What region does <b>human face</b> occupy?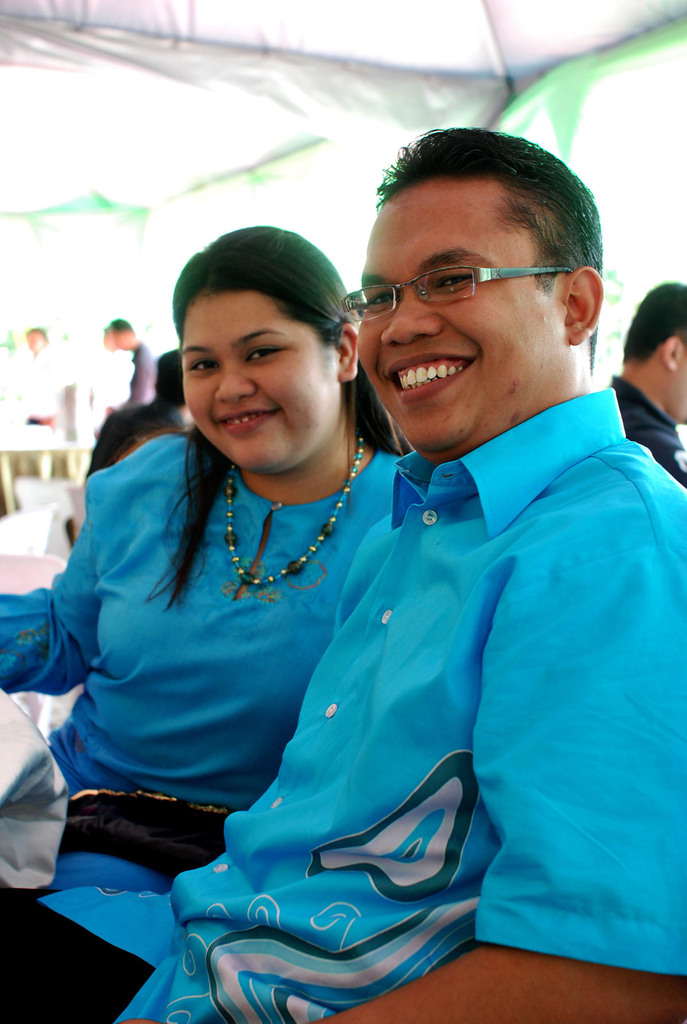
bbox(177, 294, 346, 473).
